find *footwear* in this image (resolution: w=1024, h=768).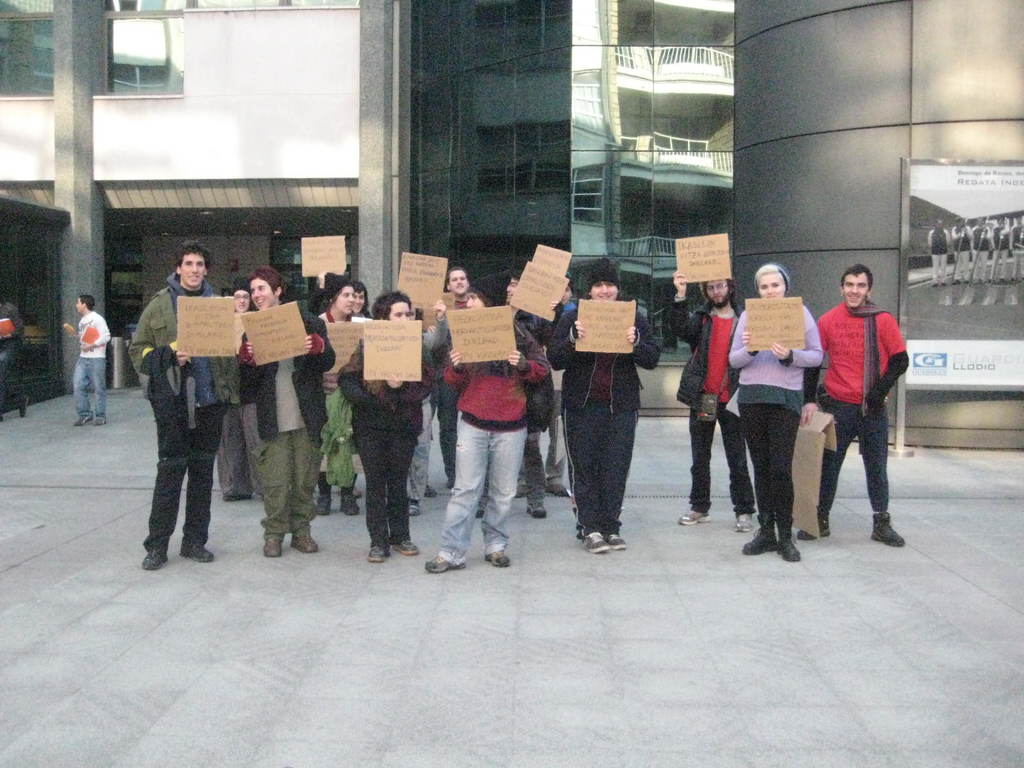
<box>445,480,458,486</box>.
